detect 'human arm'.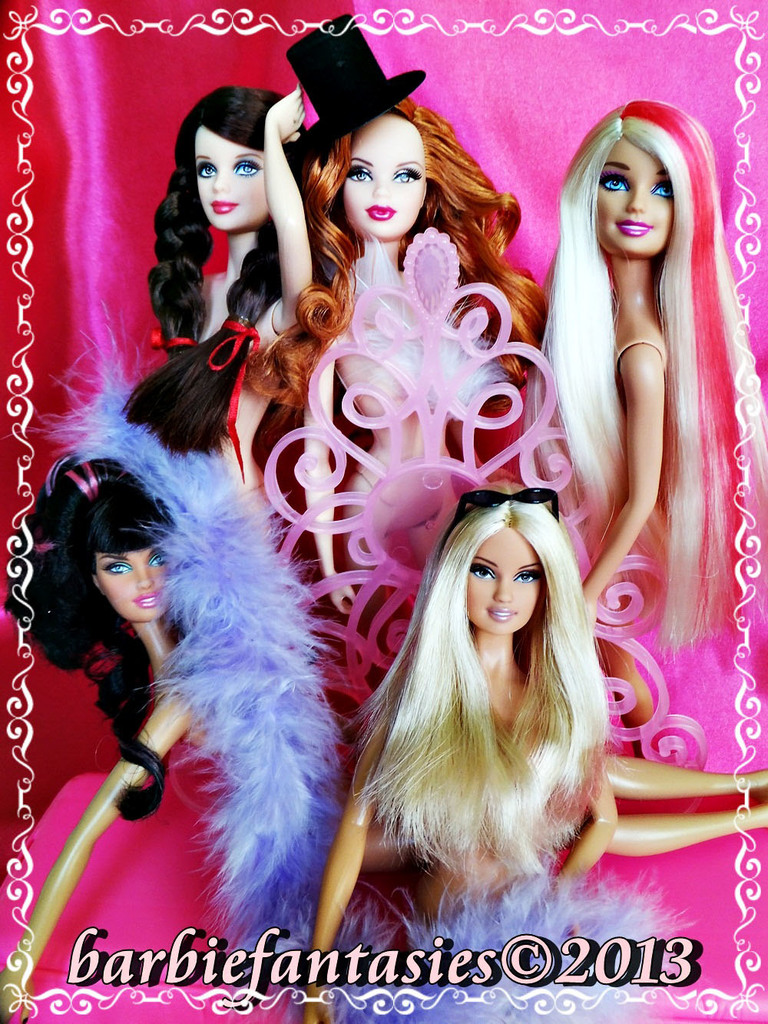
Detected at bbox=[304, 714, 396, 1023].
